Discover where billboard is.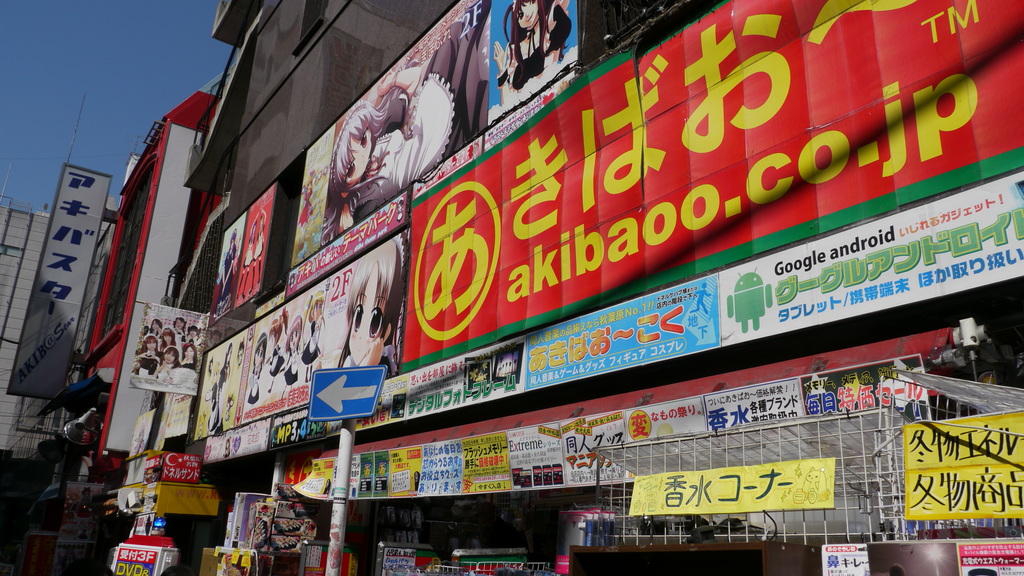
Discovered at x1=397, y1=0, x2=1023, y2=369.
